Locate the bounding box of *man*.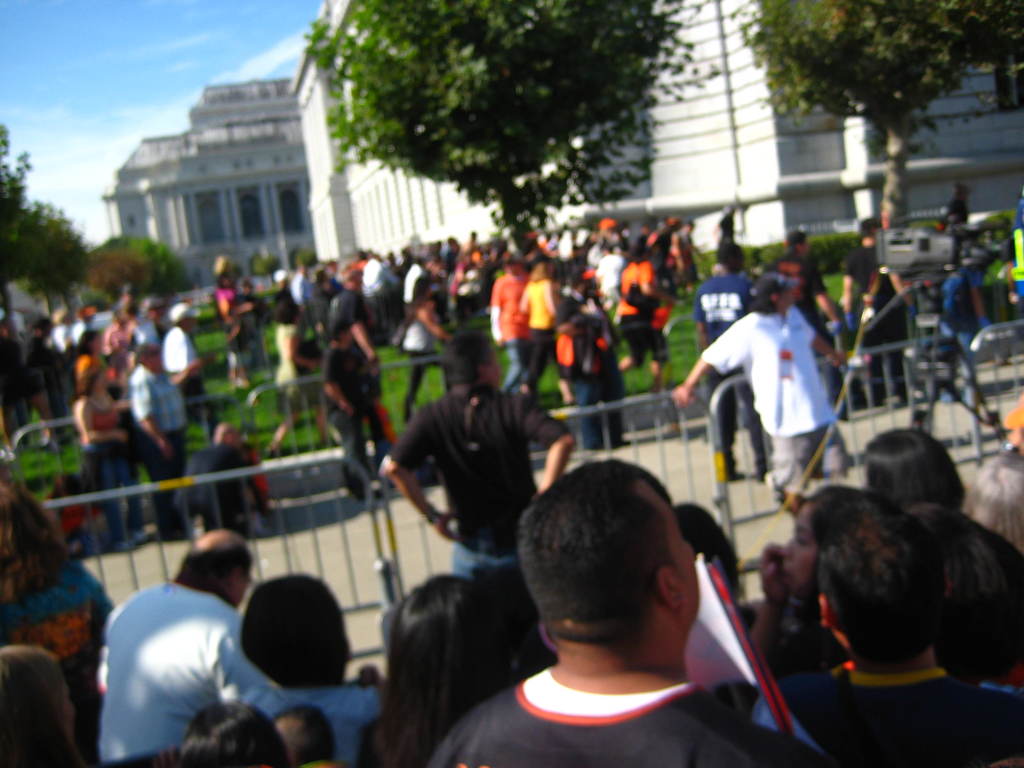
Bounding box: (88,543,264,753).
